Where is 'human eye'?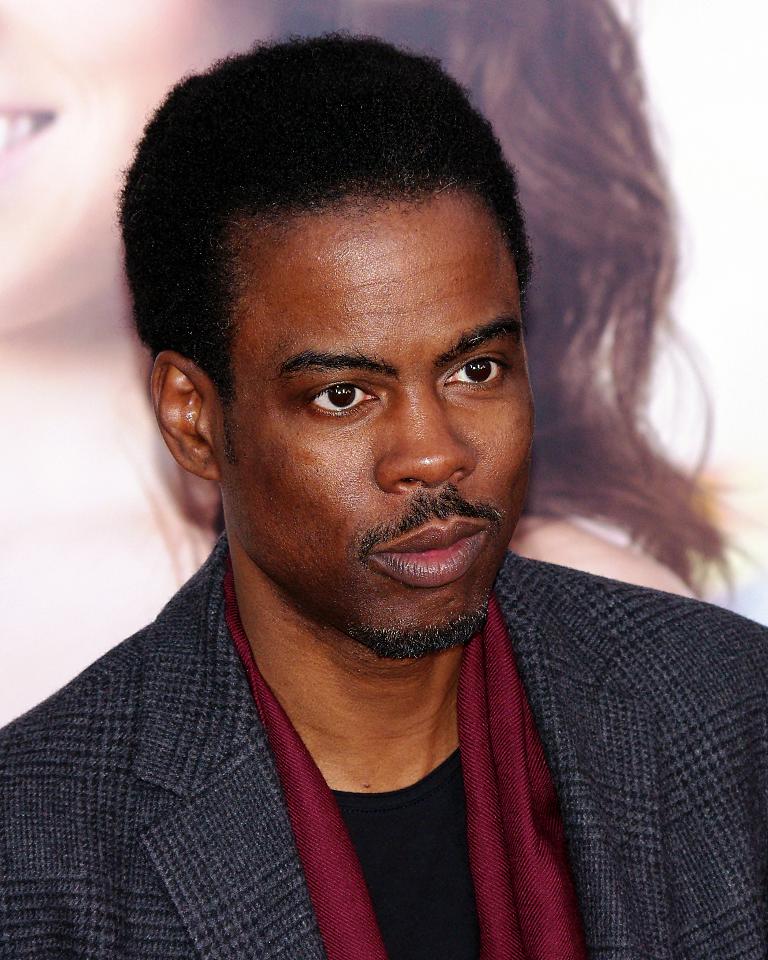
[281, 371, 378, 418].
